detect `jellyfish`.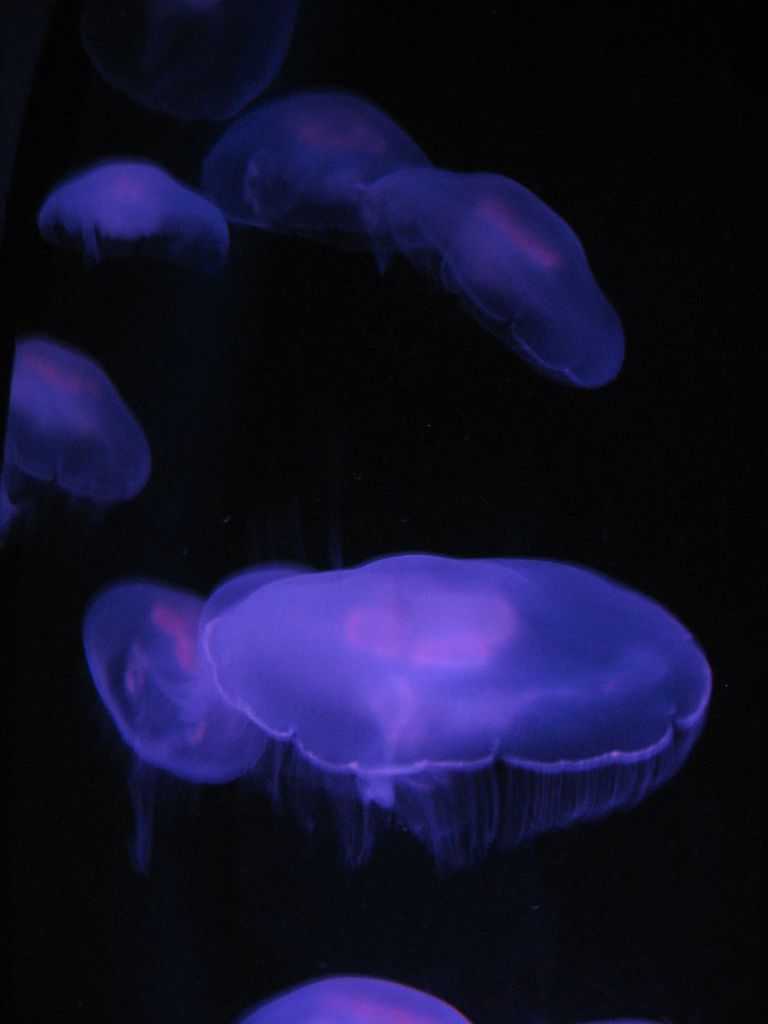
Detected at bbox=(199, 544, 709, 867).
